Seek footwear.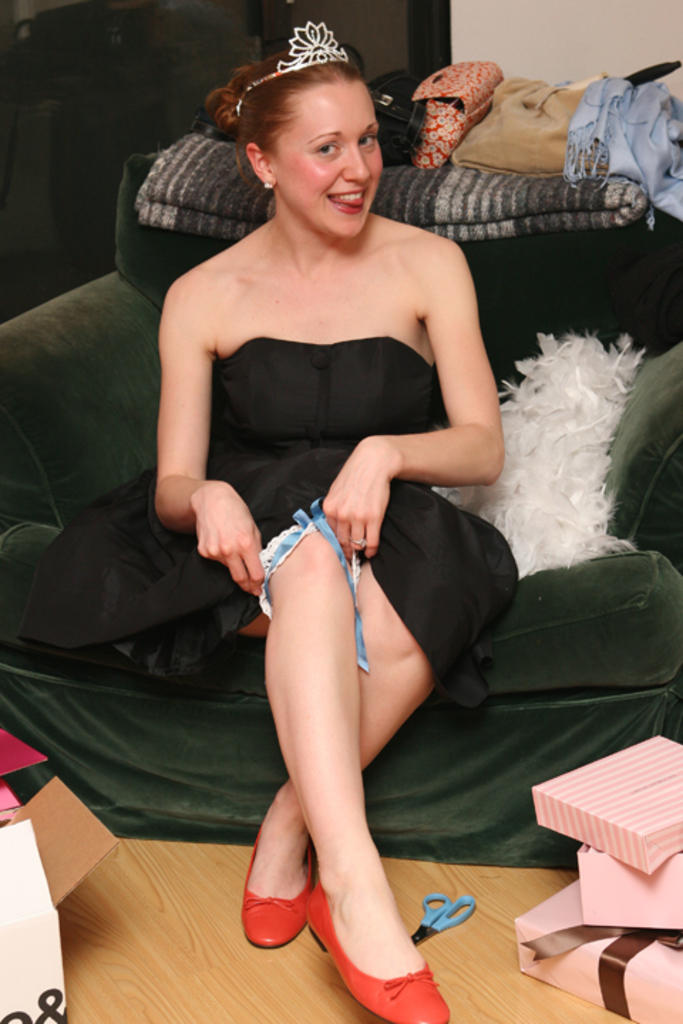
bbox=(235, 823, 310, 946).
